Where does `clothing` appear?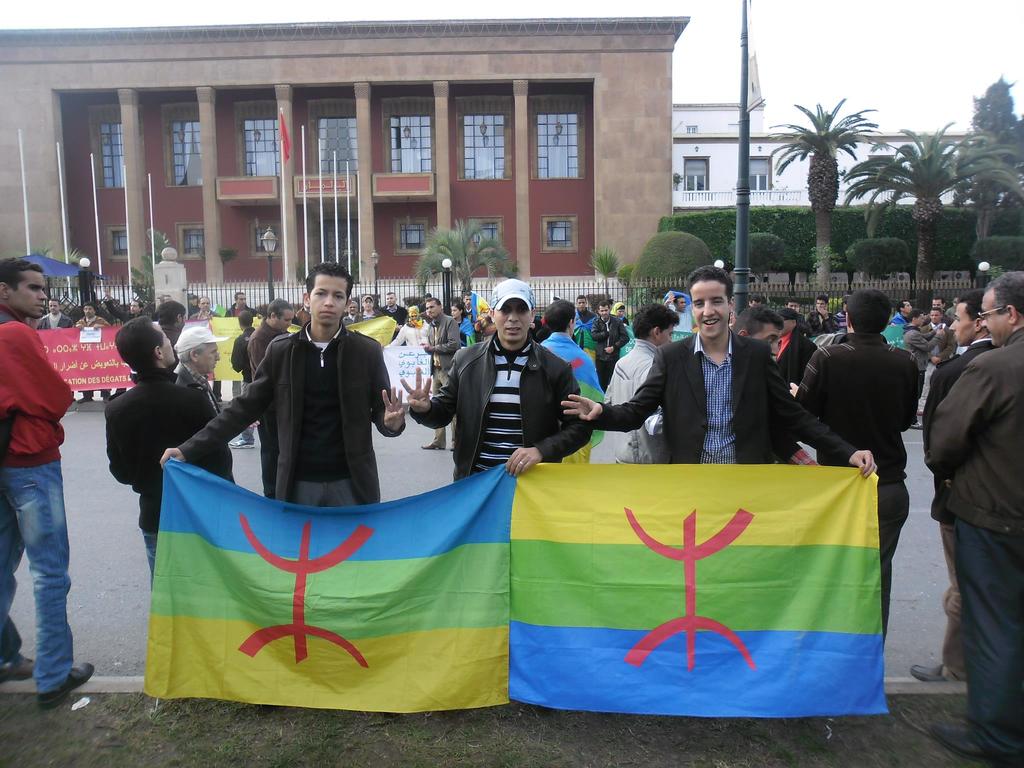
Appears at [594, 327, 801, 465].
